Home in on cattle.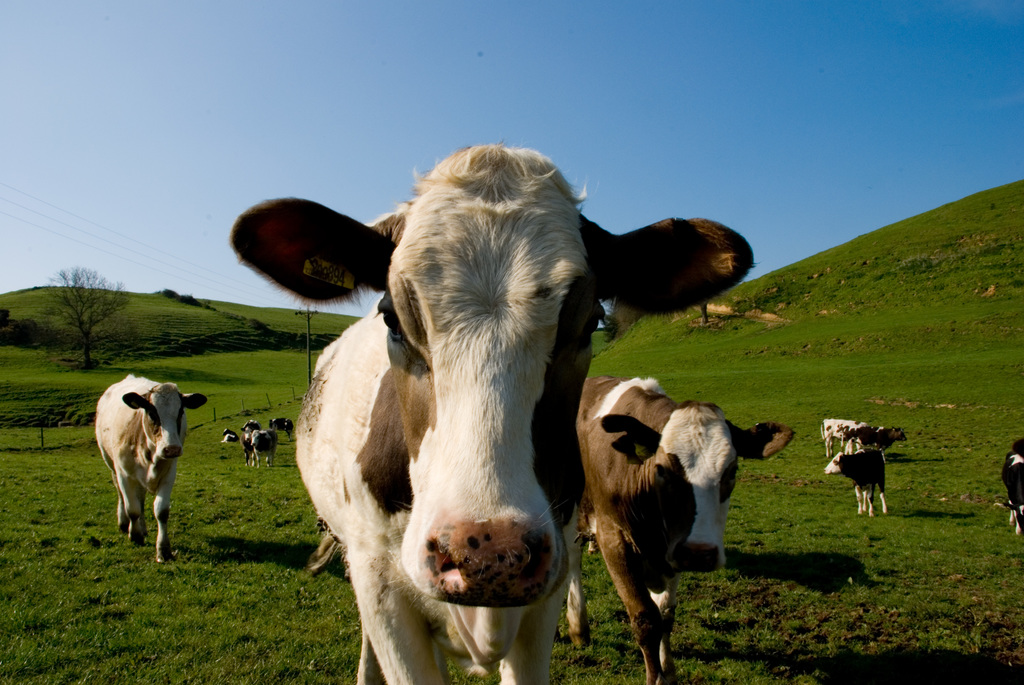
Homed in at <region>250, 432, 281, 468</region>.
